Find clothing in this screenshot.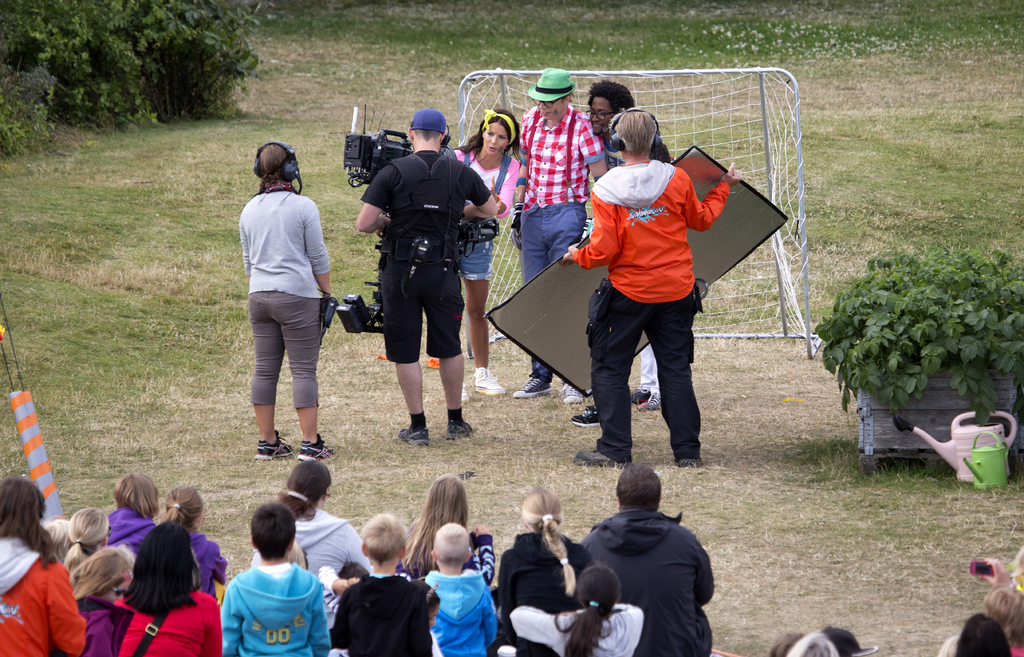
The bounding box for clothing is 454, 146, 518, 287.
